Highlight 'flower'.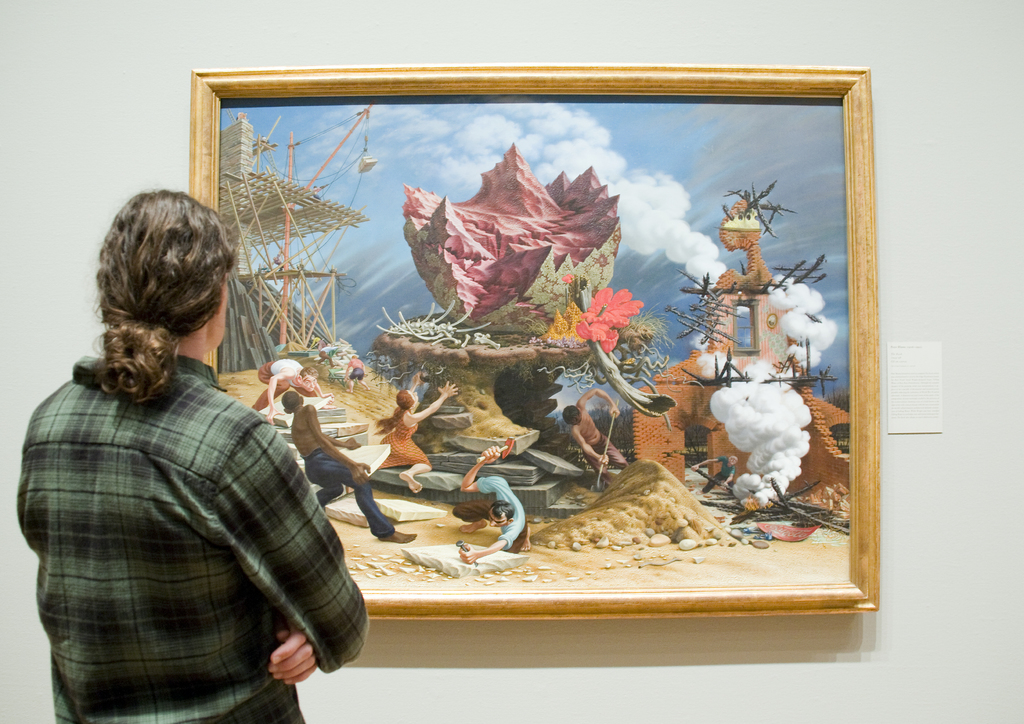
Highlighted region: pyautogui.locateOnScreen(576, 284, 641, 325).
